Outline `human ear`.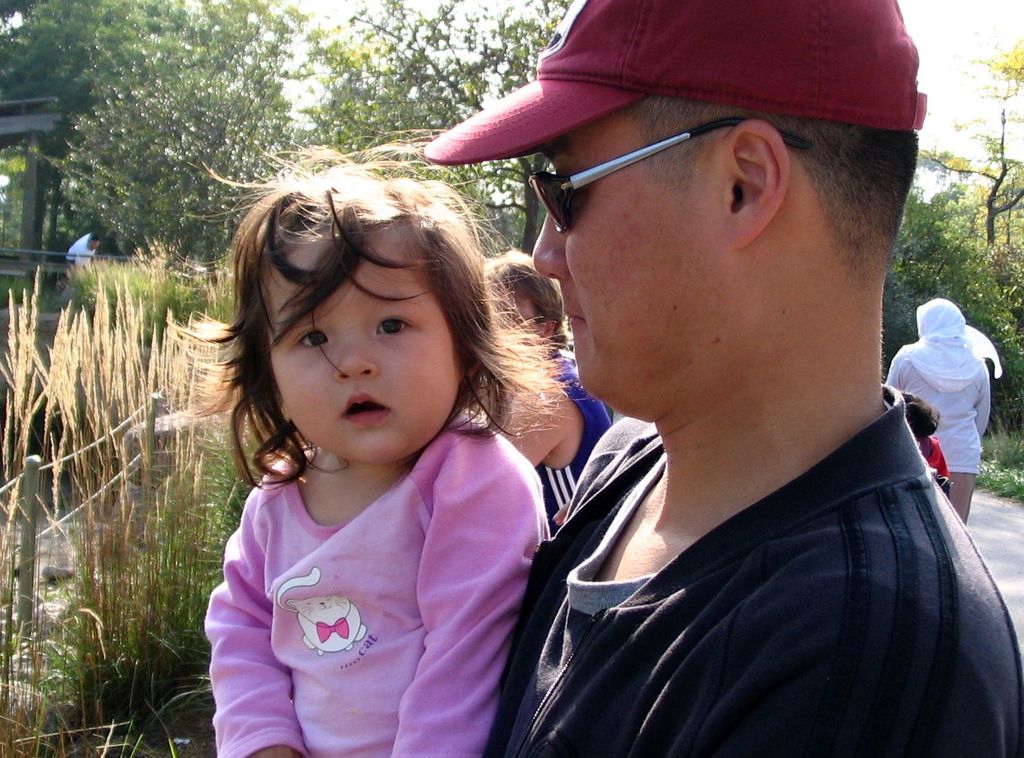
Outline: <region>538, 320, 561, 342</region>.
